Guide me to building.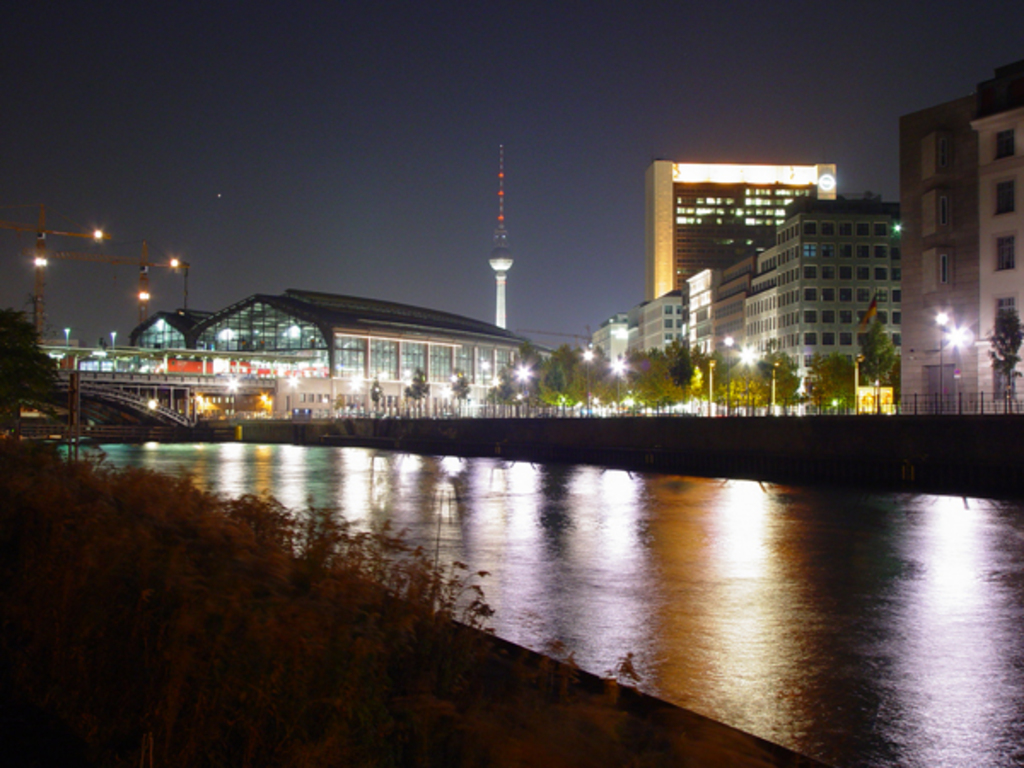
Guidance: [x1=741, y1=201, x2=896, y2=398].
